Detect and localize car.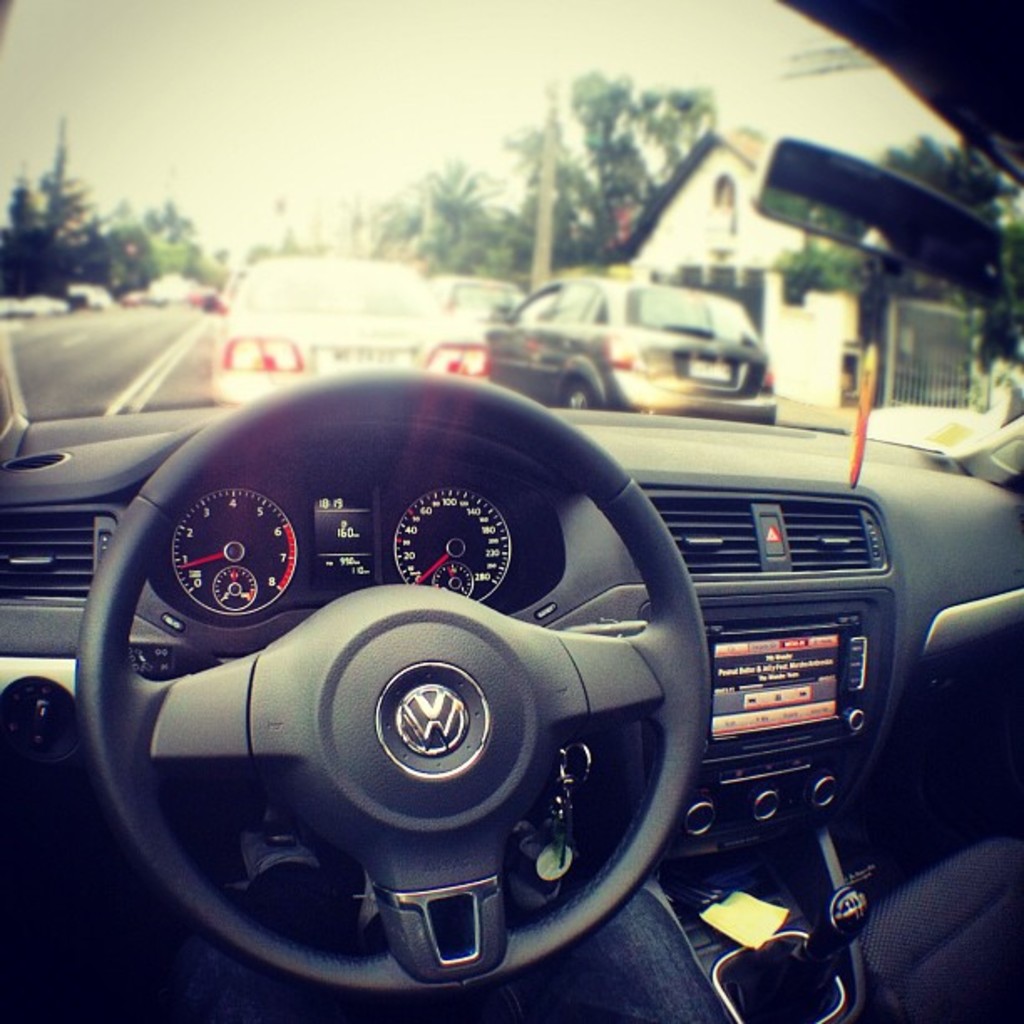
Localized at [x1=480, y1=276, x2=776, y2=412].
